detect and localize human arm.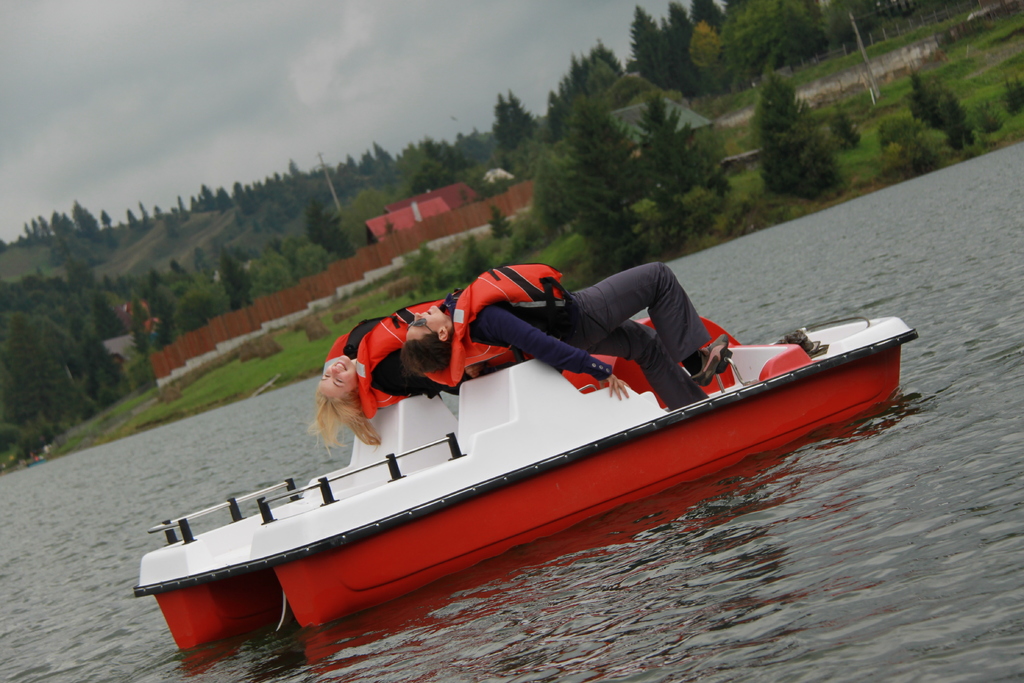
Localized at {"x1": 369, "y1": 340, "x2": 499, "y2": 406}.
